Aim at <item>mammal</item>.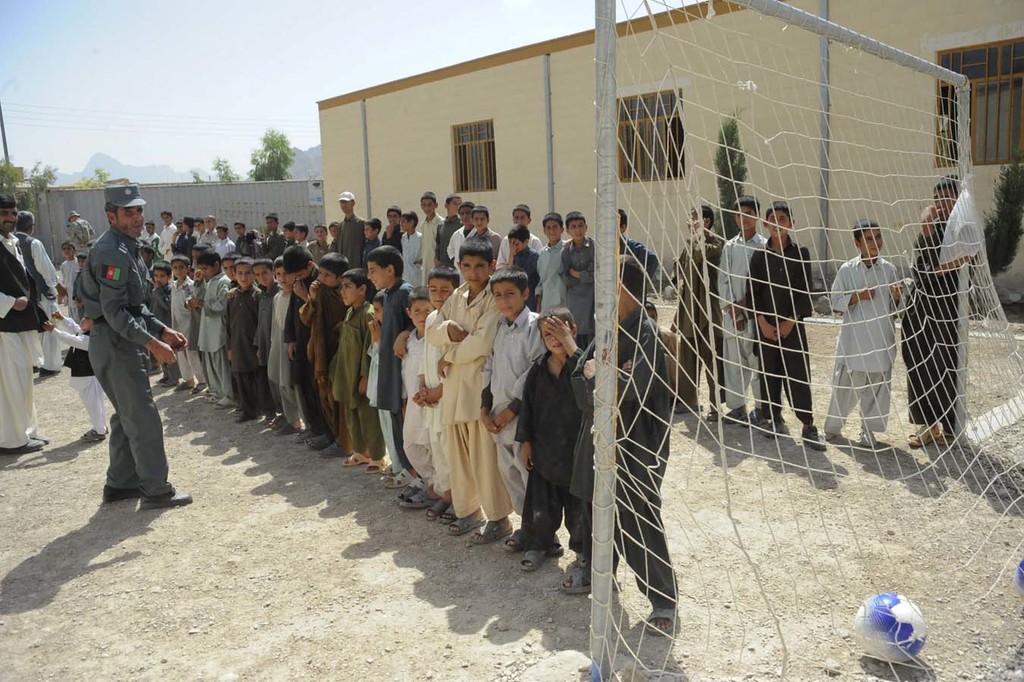
Aimed at box=[446, 199, 473, 266].
